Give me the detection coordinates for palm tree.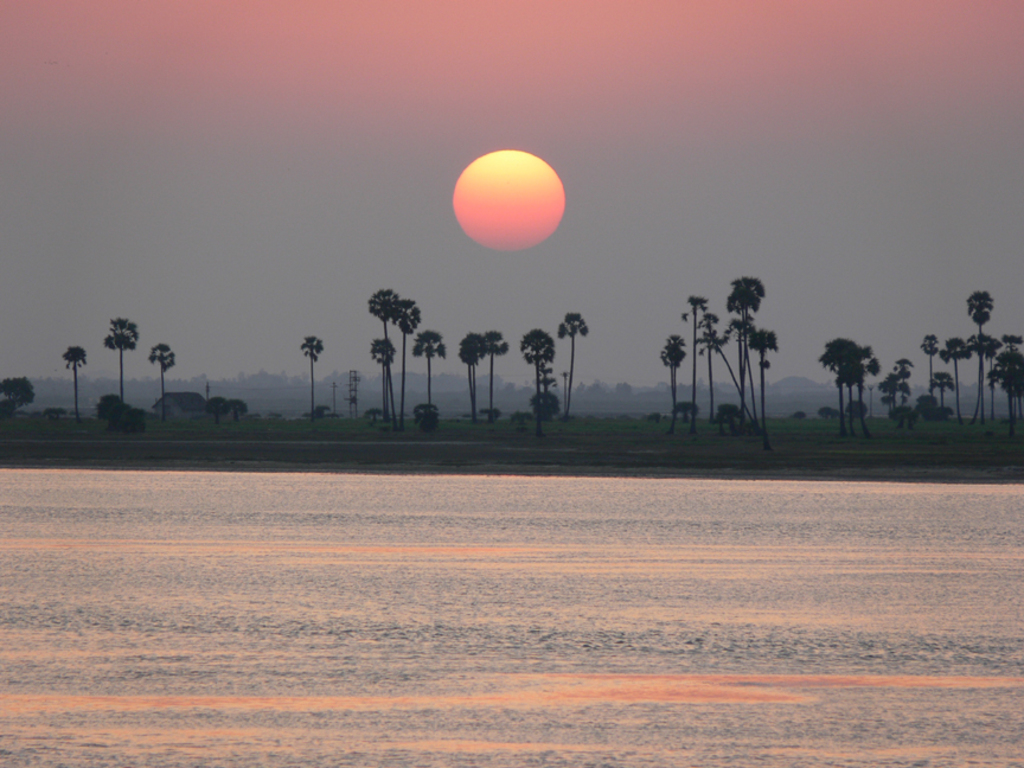
detection(953, 292, 985, 420).
